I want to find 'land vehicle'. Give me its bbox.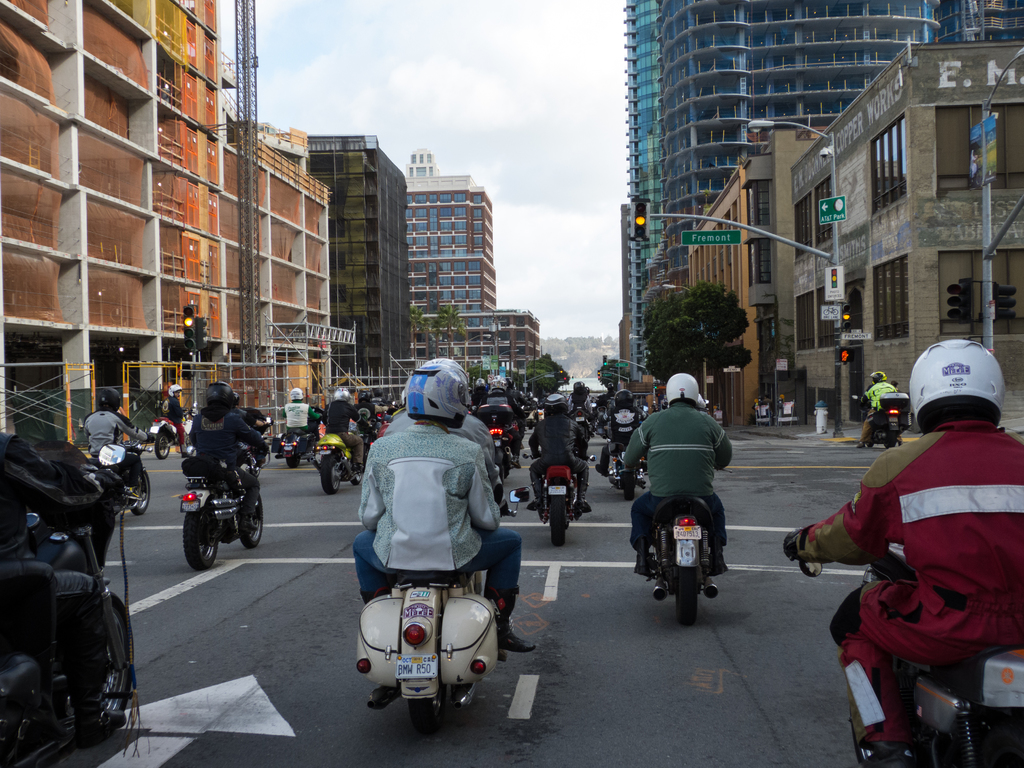
278 401 396 492.
